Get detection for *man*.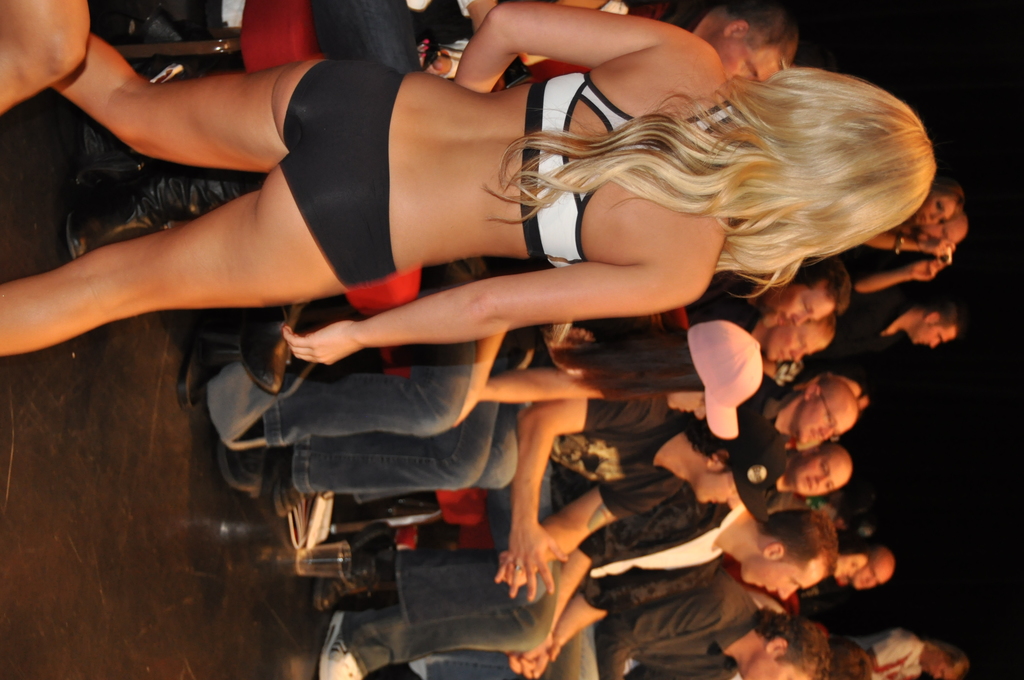
Detection: 743:298:840:381.
